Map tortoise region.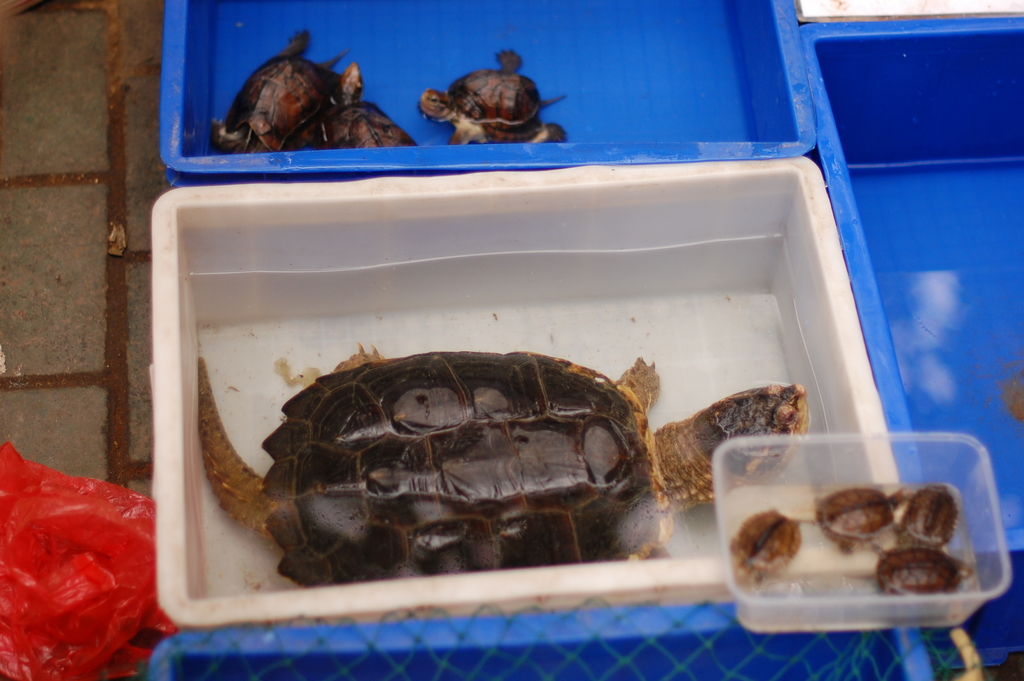
Mapped to 810,487,915,555.
